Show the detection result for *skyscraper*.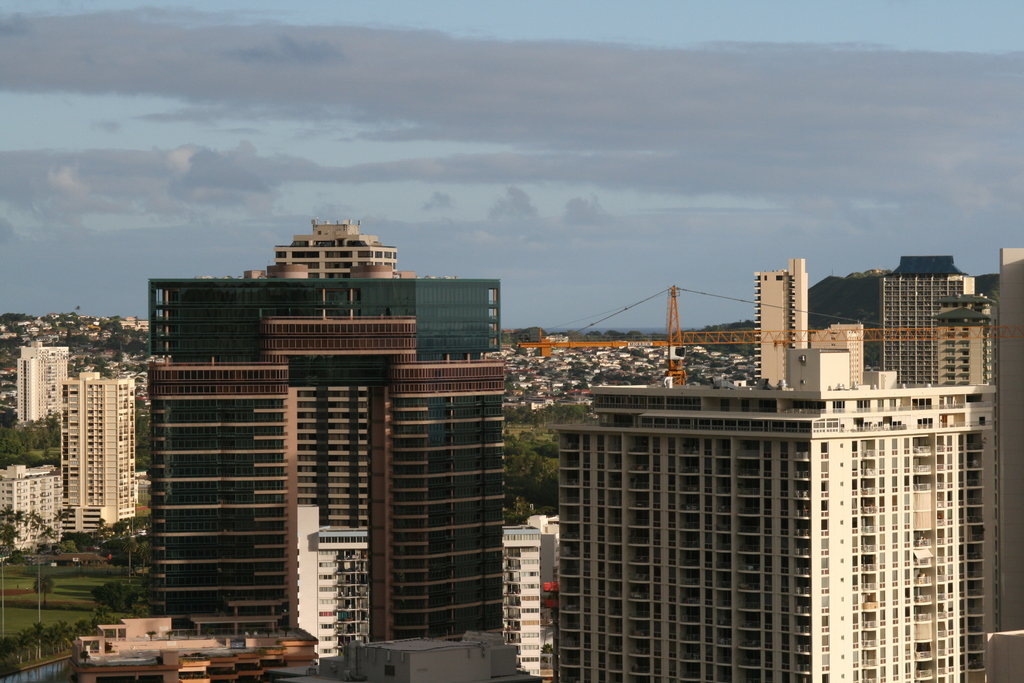
871 247 994 385.
